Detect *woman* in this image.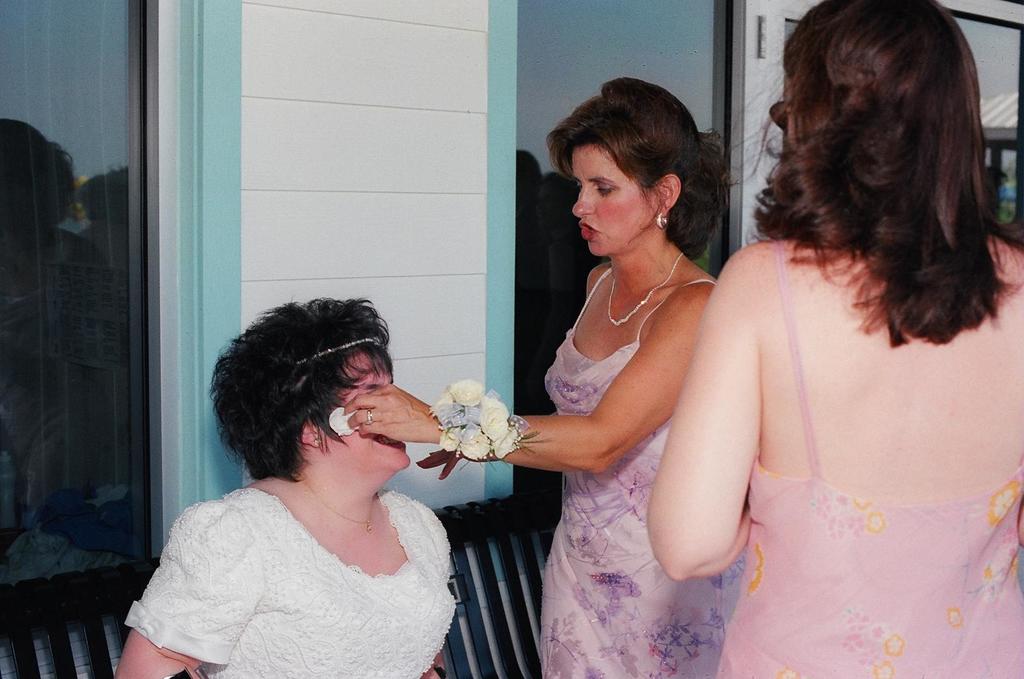
Detection: 637, 0, 1023, 678.
